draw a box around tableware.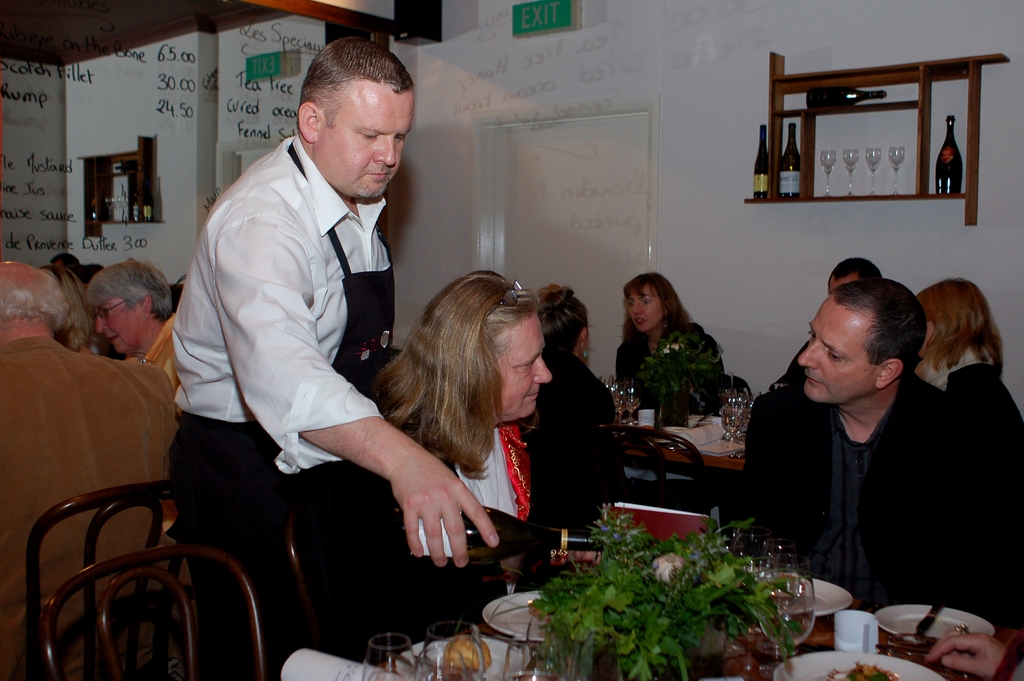
Rect(838, 147, 854, 199).
